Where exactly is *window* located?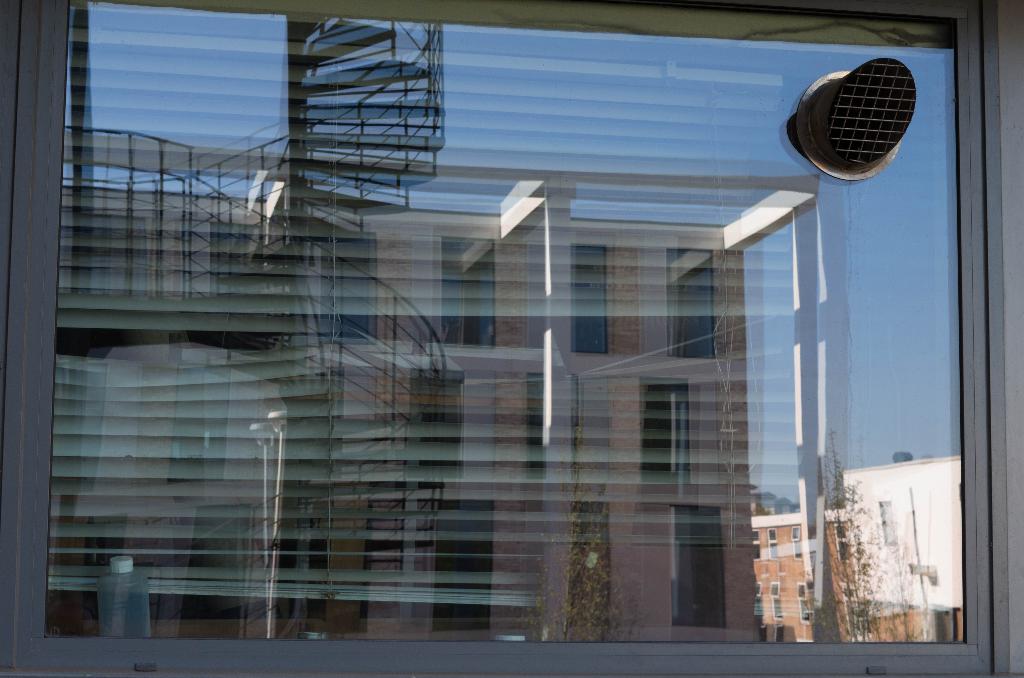
Its bounding box is [x1=278, y1=365, x2=350, y2=481].
